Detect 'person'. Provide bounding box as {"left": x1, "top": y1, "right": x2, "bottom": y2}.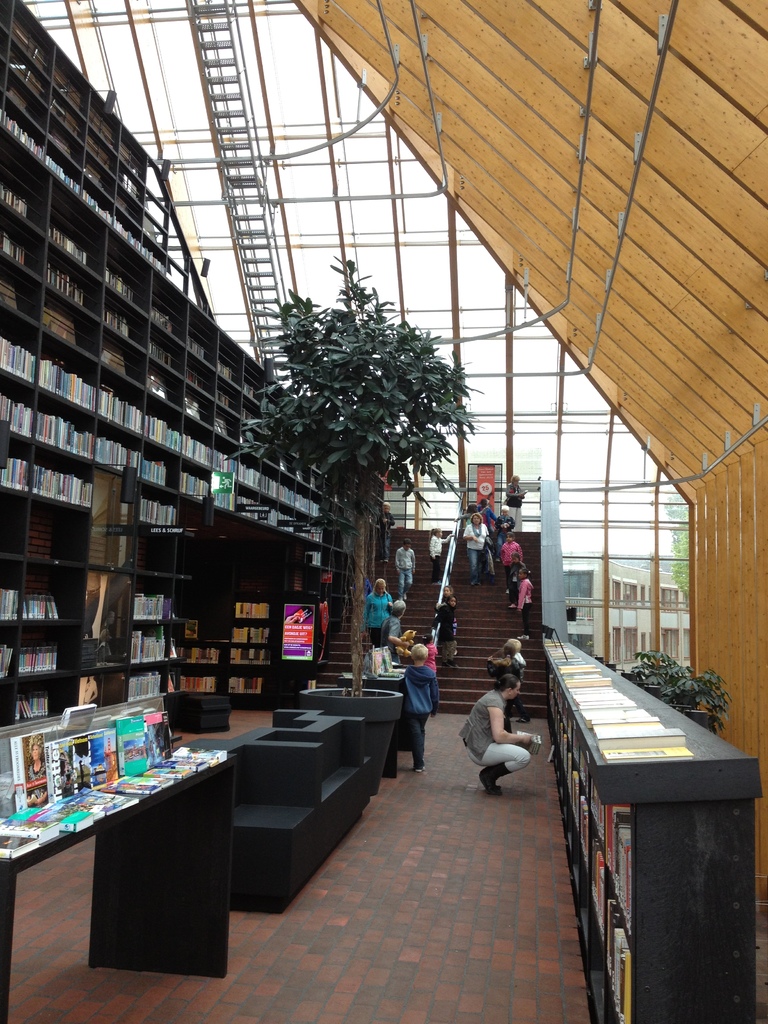
{"left": 427, "top": 586, "right": 460, "bottom": 669}.
